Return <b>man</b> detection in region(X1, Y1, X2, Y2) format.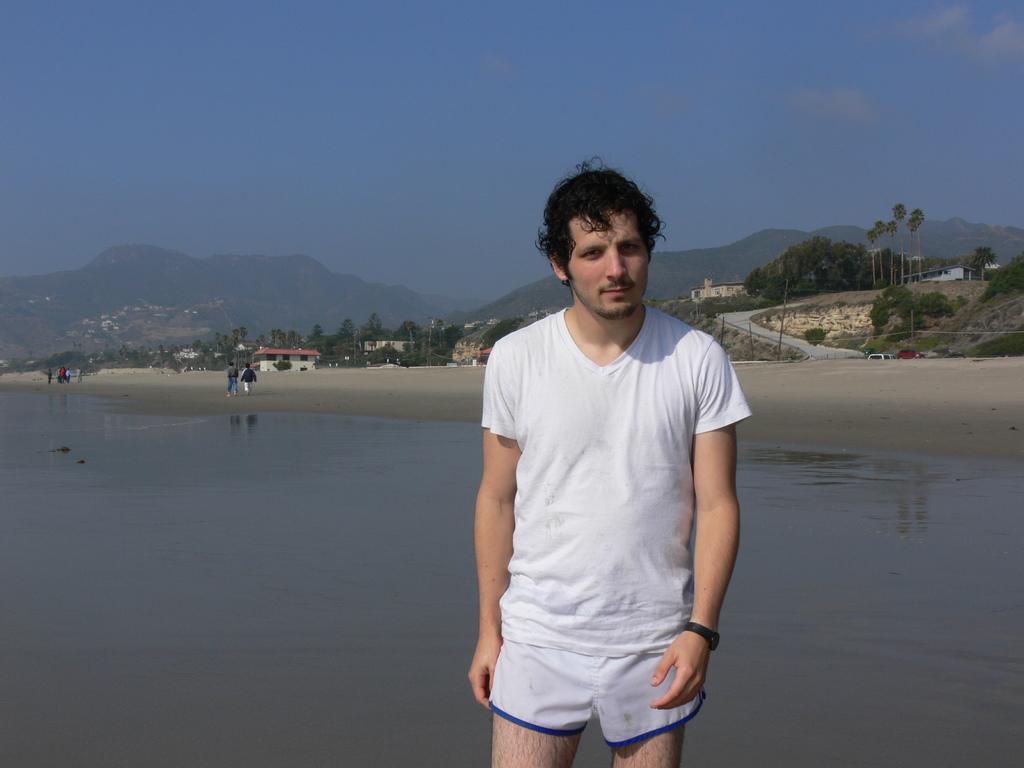
region(226, 360, 239, 396).
